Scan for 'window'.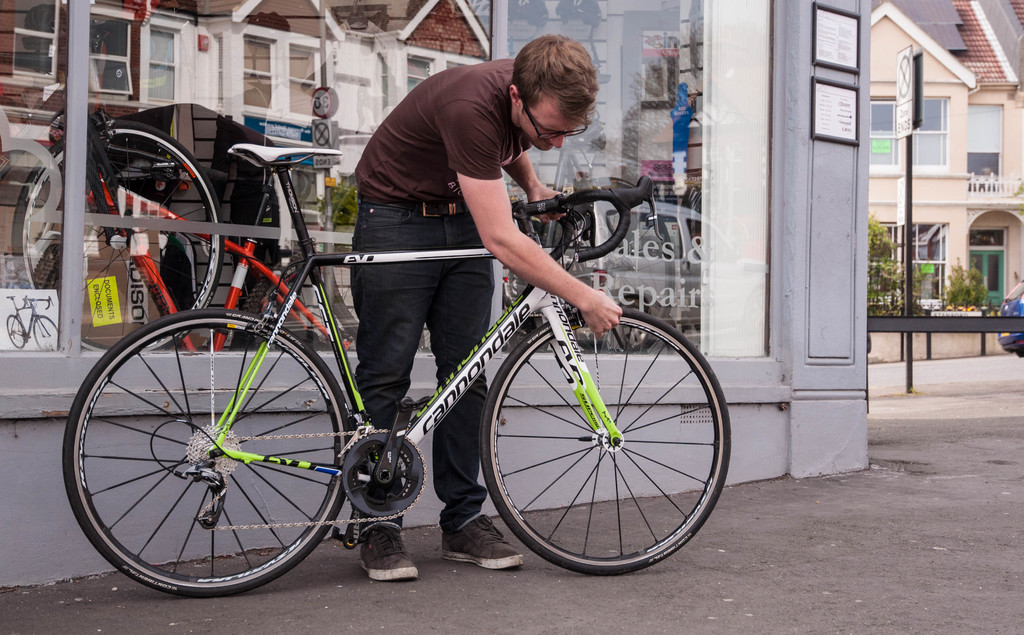
Scan result: [913, 221, 950, 312].
